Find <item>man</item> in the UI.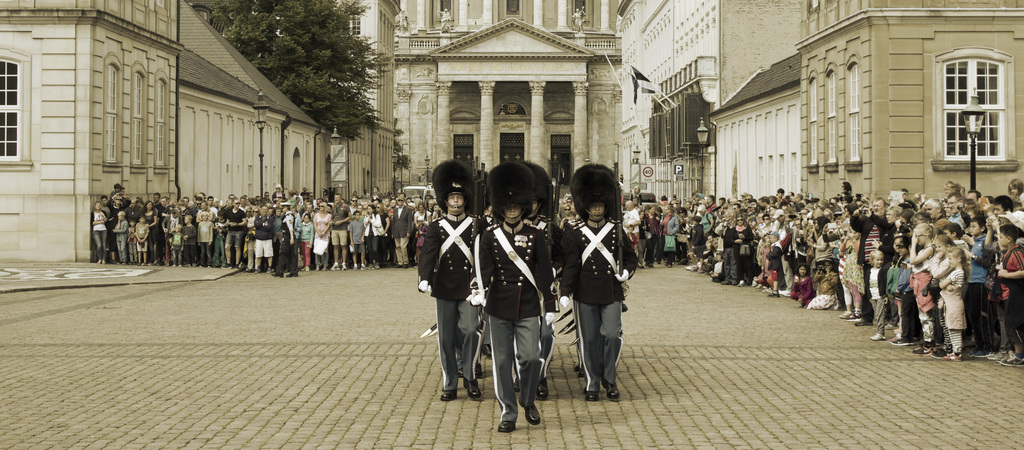
UI element at [419,160,489,400].
